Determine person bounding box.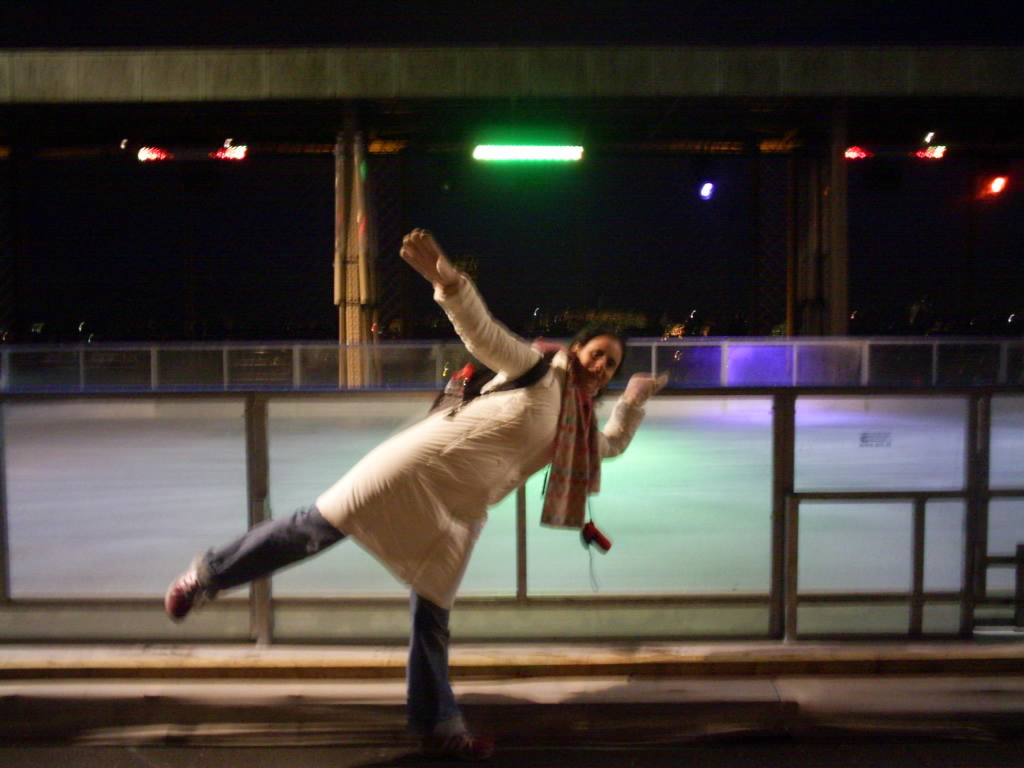
Determined: bbox=[210, 271, 614, 752].
